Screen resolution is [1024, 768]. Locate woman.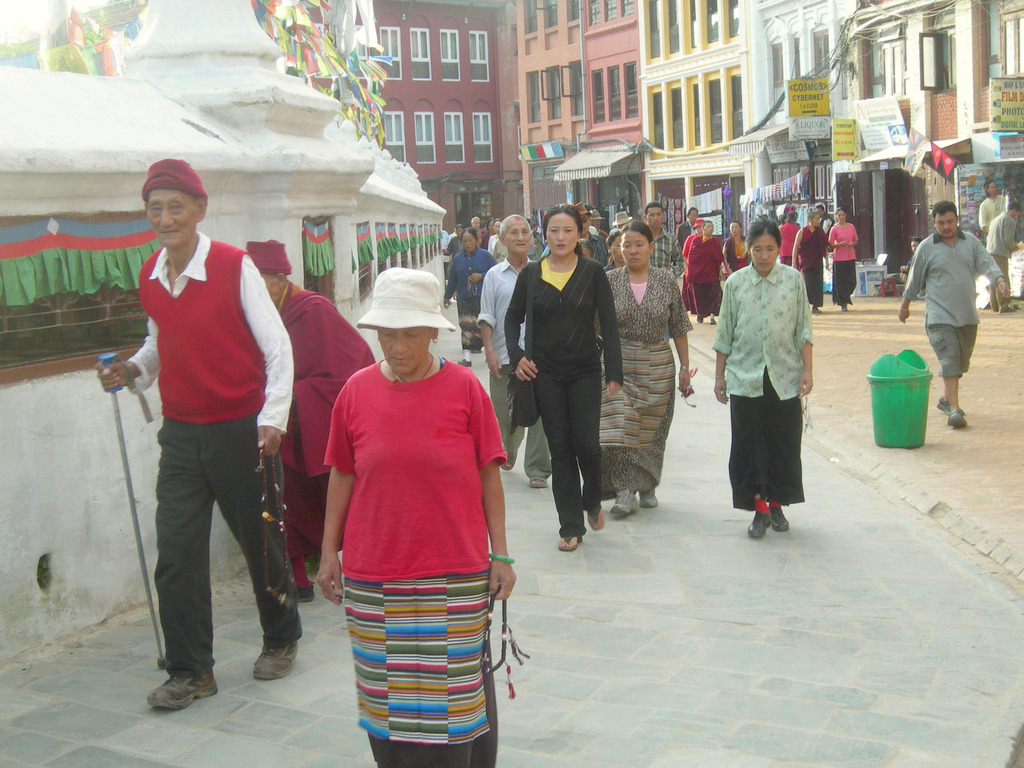
[x1=315, y1=266, x2=528, y2=767].
